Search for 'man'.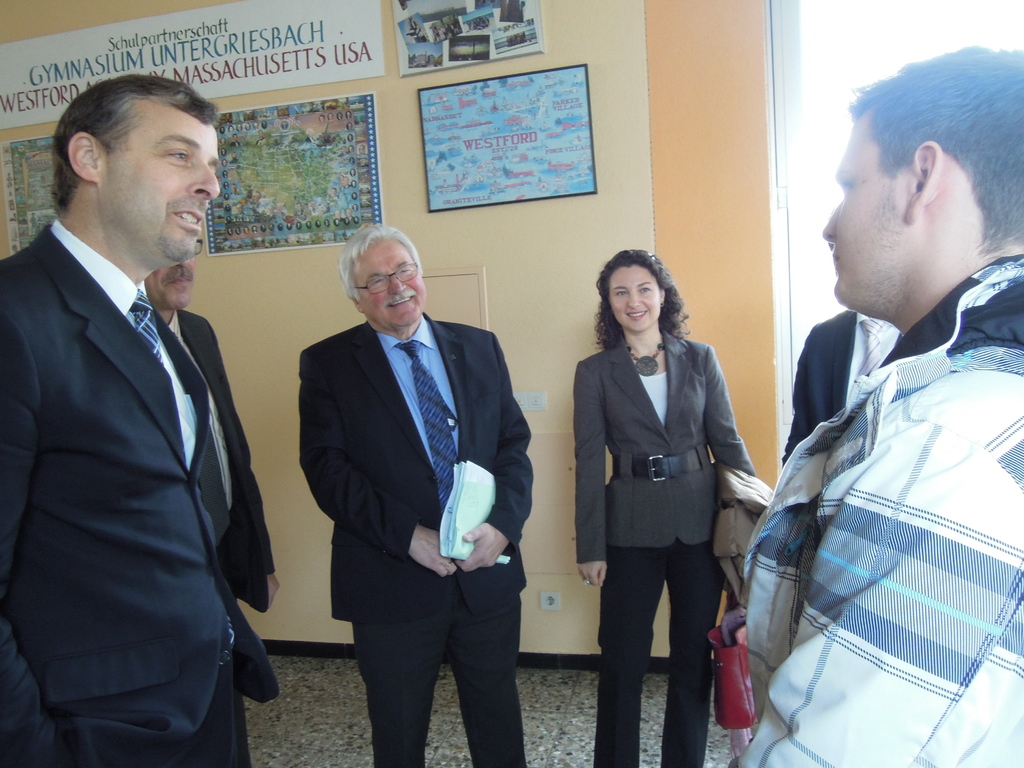
Found at box=[132, 241, 287, 713].
